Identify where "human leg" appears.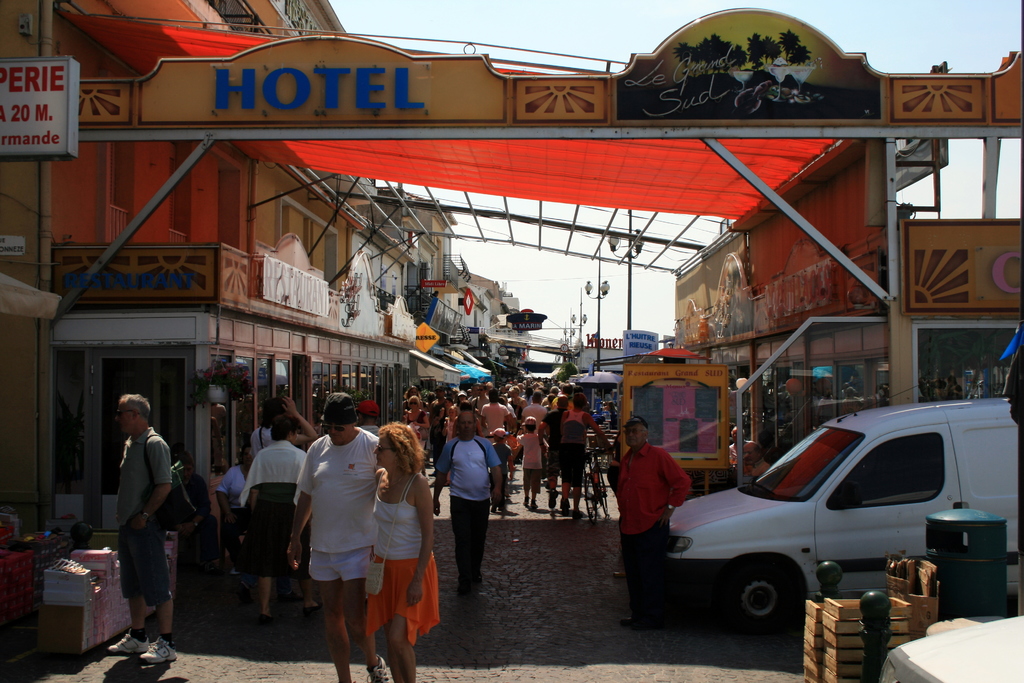
Appears at crop(145, 524, 172, 663).
